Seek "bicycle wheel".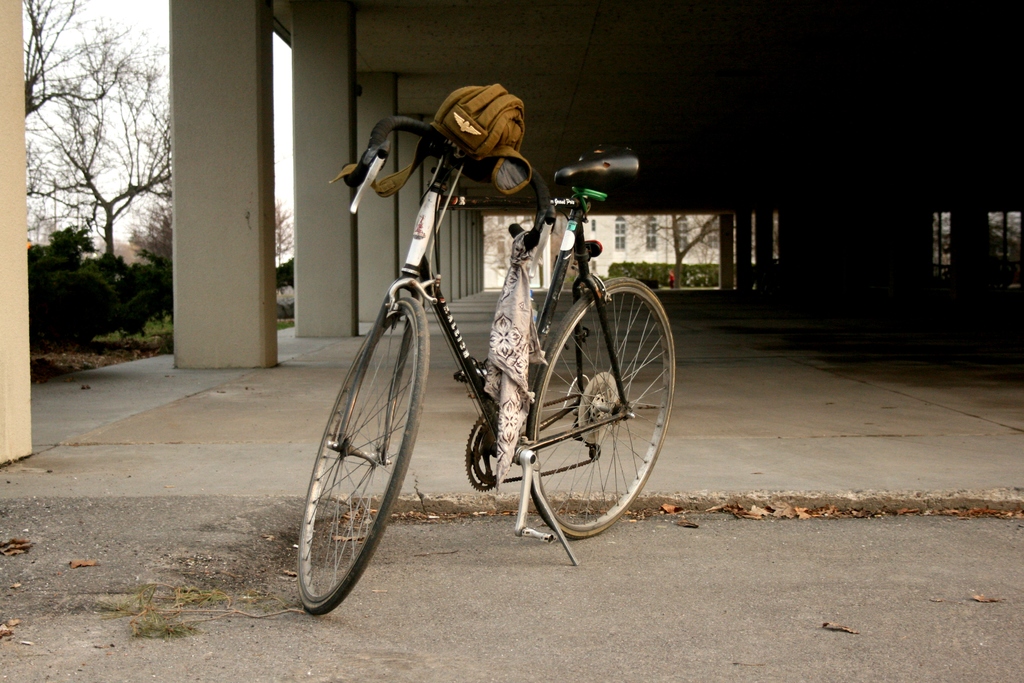
[left=529, top=276, right=675, bottom=539].
